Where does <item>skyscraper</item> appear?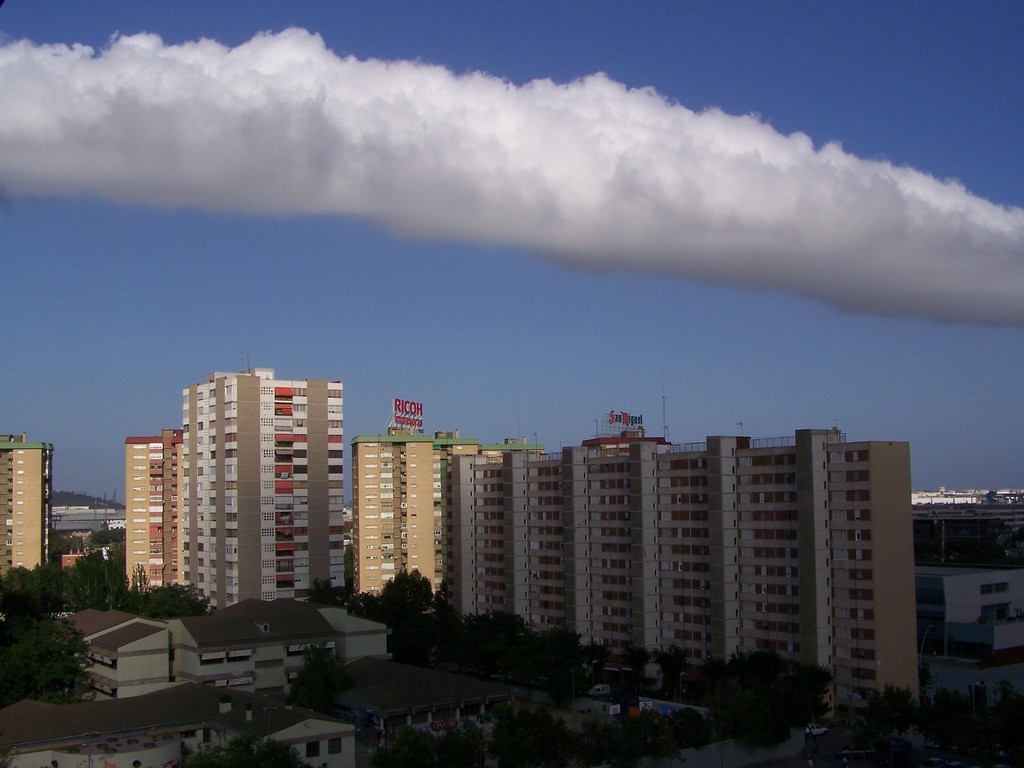
Appears at bbox(634, 432, 705, 673).
